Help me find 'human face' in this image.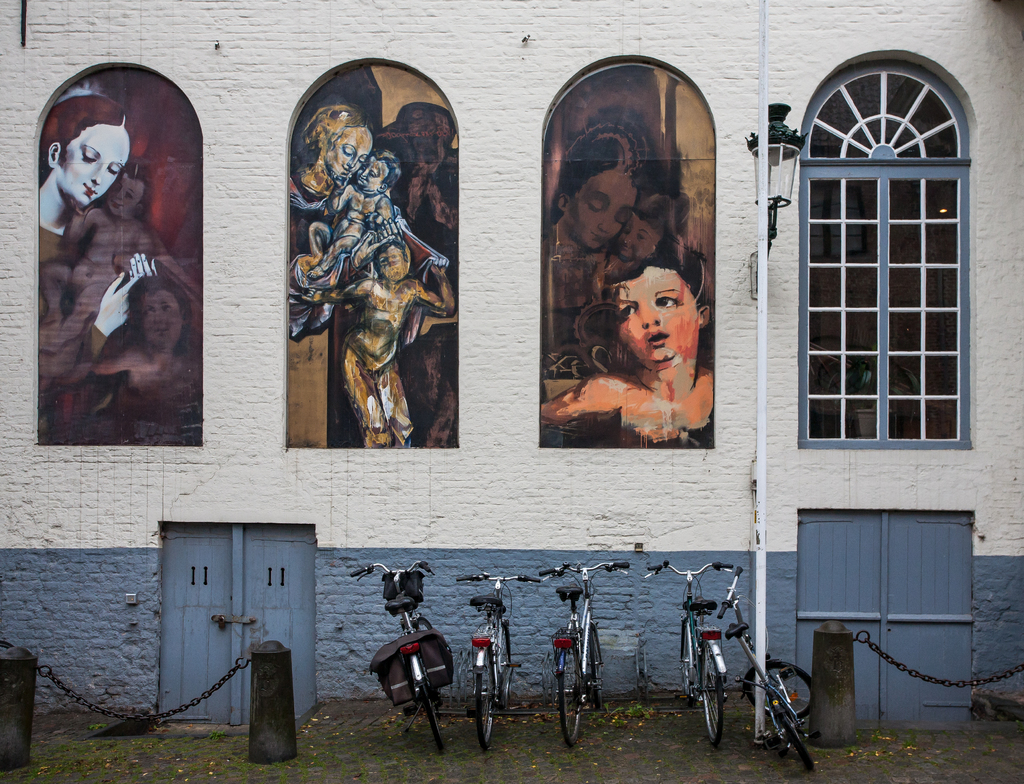
Found it: [108,173,145,216].
